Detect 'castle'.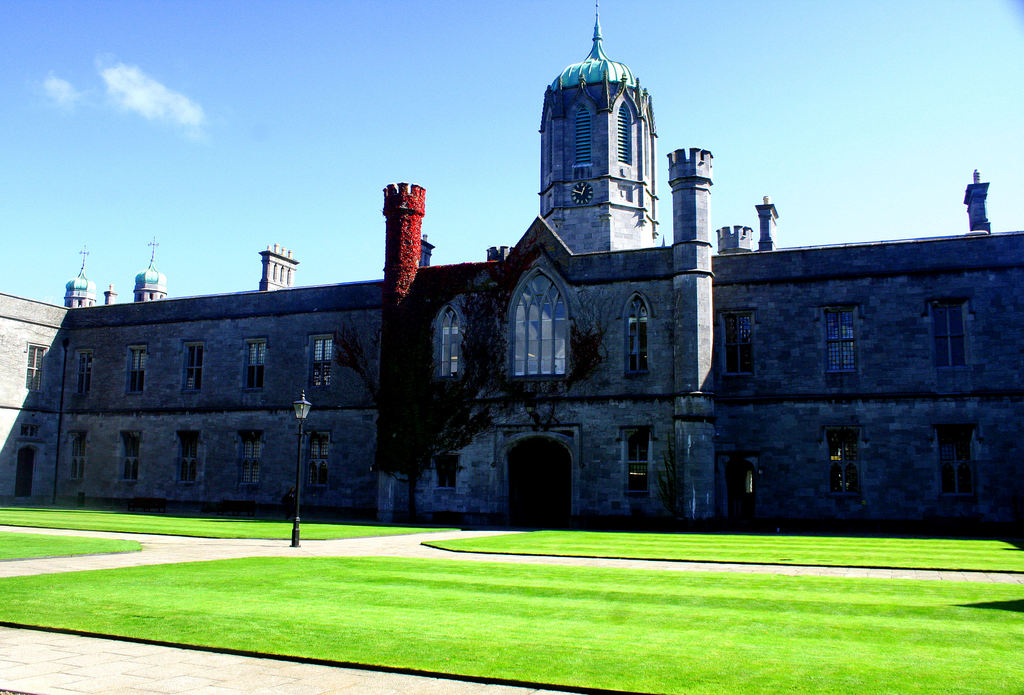
Detected at {"x1": 0, "y1": 0, "x2": 1023, "y2": 533}.
